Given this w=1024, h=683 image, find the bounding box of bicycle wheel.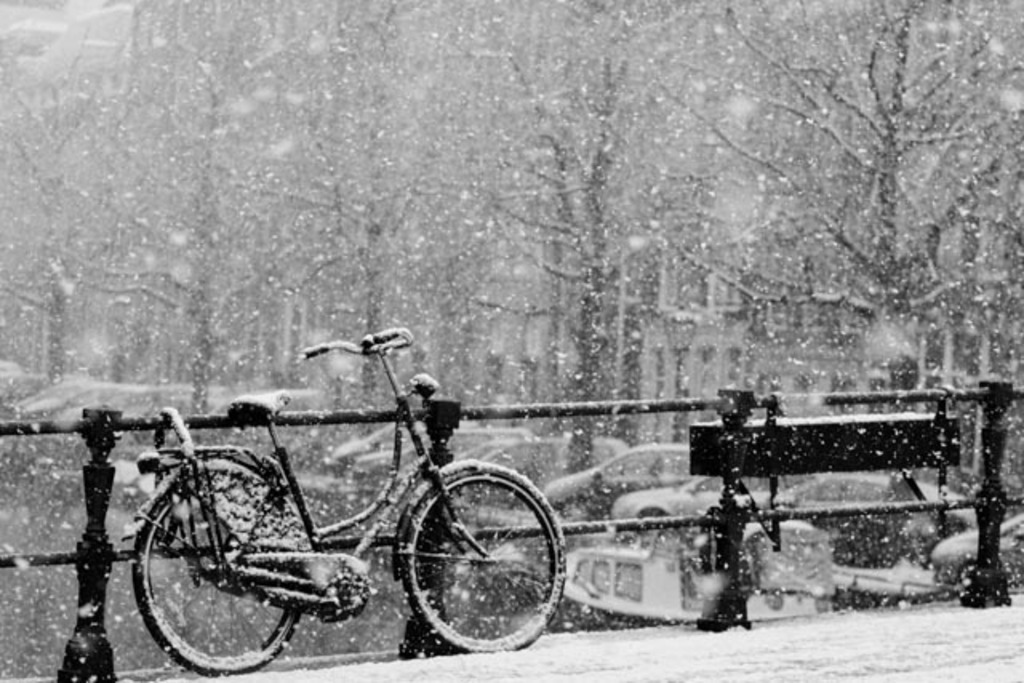
locate(126, 459, 310, 678).
